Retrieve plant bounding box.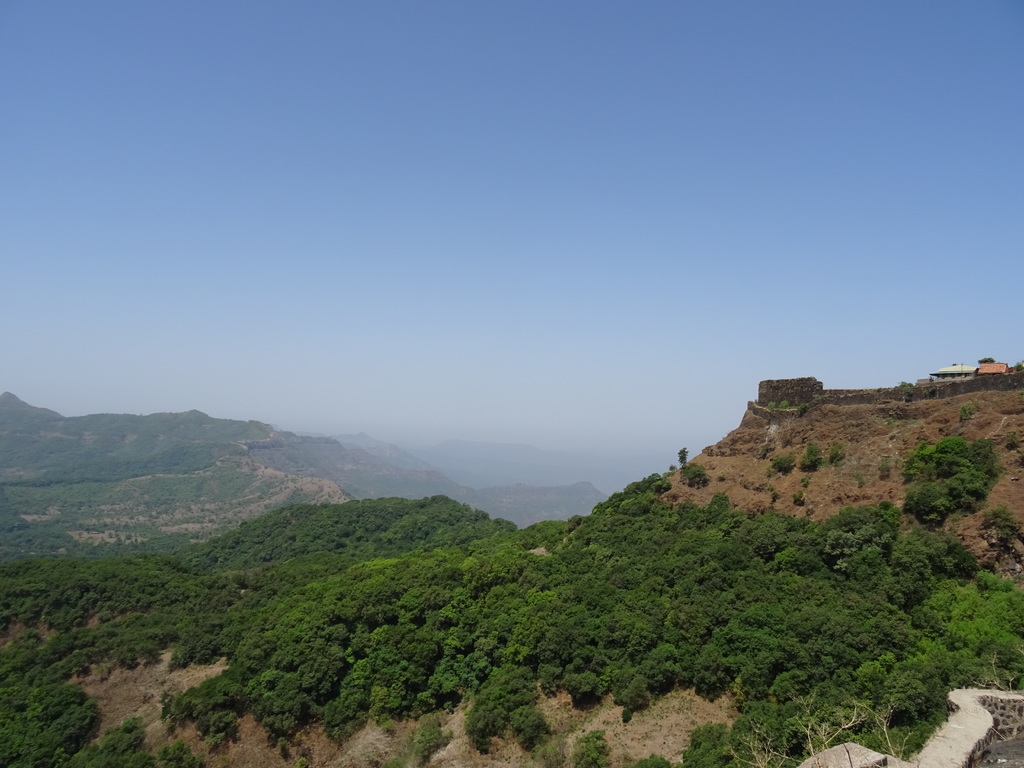
Bounding box: (822, 440, 843, 471).
